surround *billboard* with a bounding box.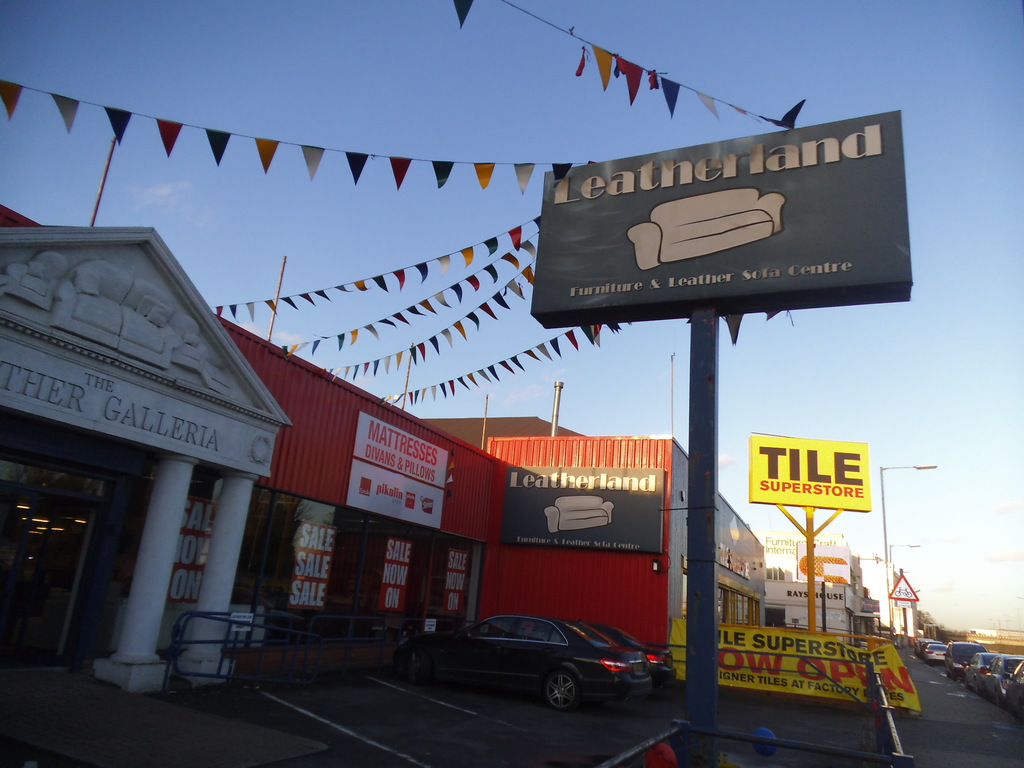
region(743, 429, 878, 514).
